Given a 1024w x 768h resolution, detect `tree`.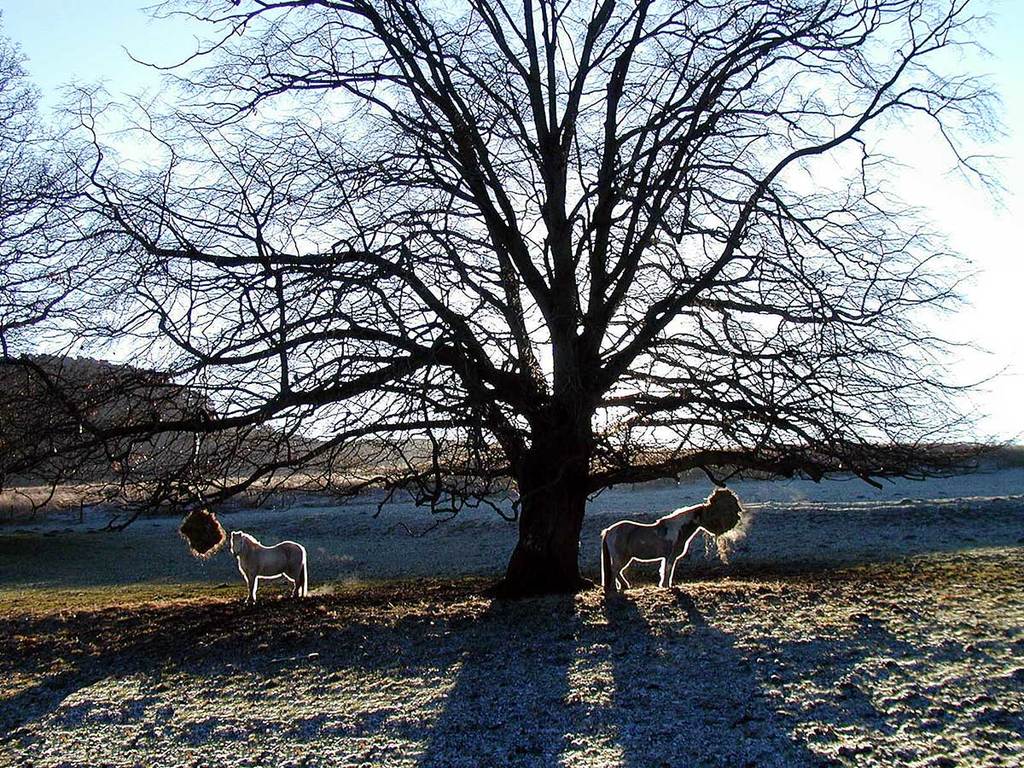
[x1=87, y1=12, x2=960, y2=653].
